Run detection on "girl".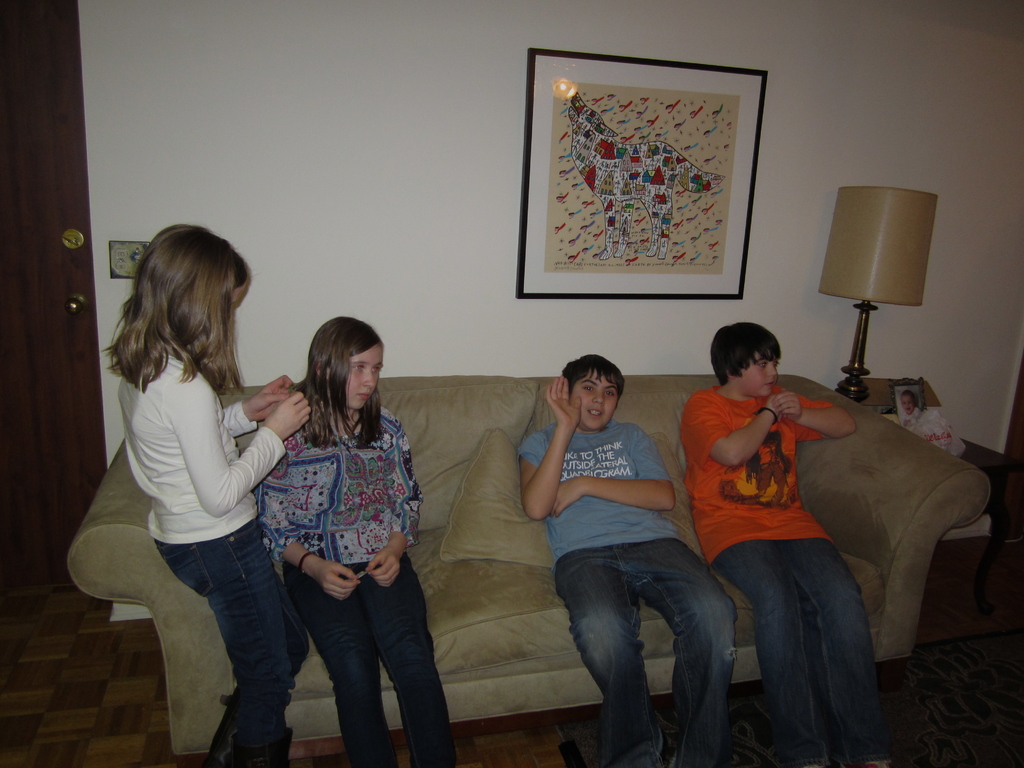
Result: box(259, 314, 460, 767).
